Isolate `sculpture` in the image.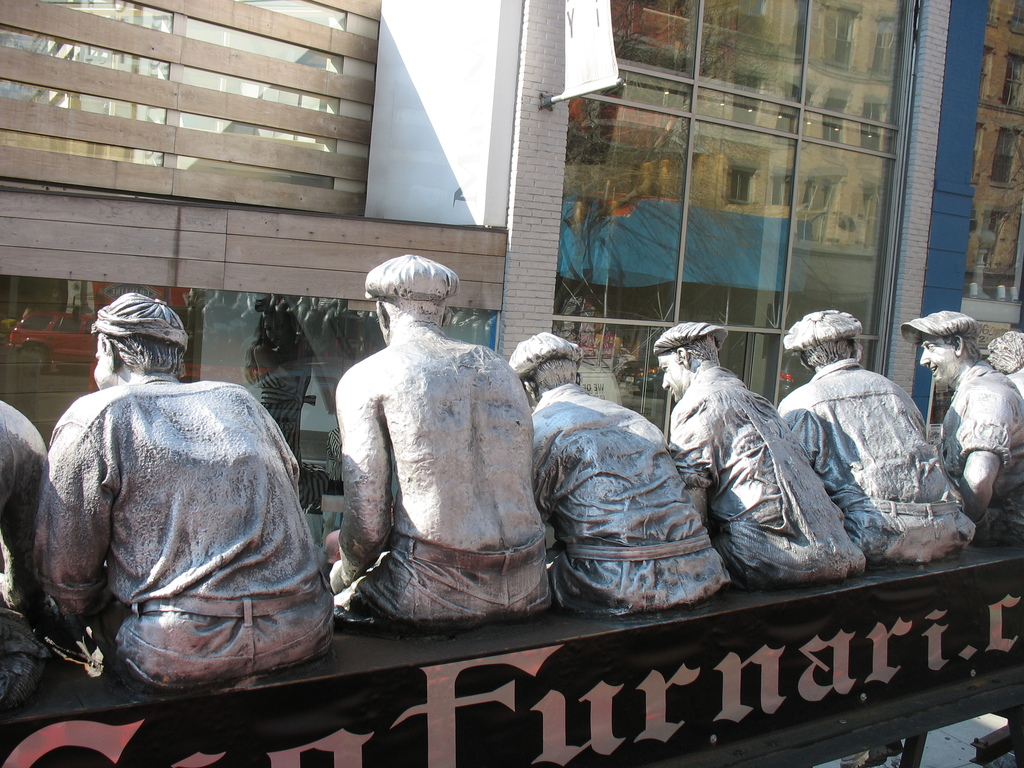
Isolated region: crop(0, 403, 46, 706).
